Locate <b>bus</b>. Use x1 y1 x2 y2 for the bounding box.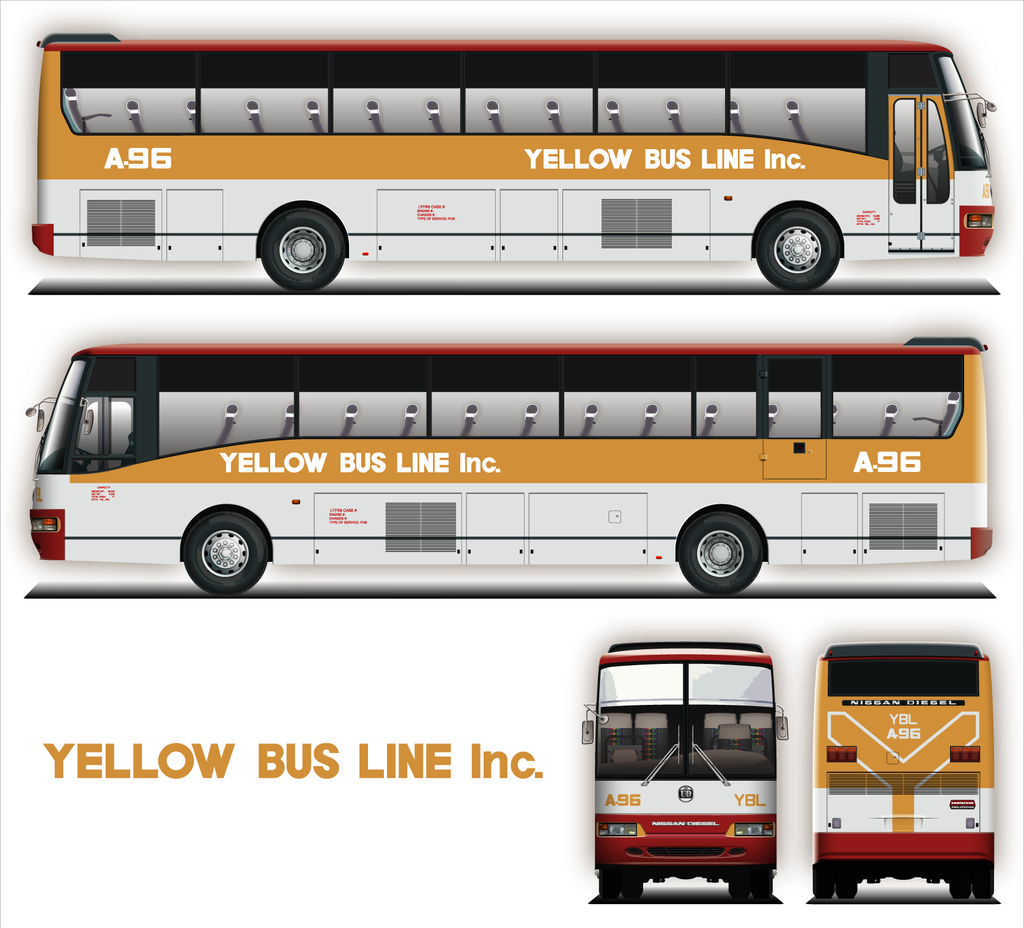
26 337 989 598.
